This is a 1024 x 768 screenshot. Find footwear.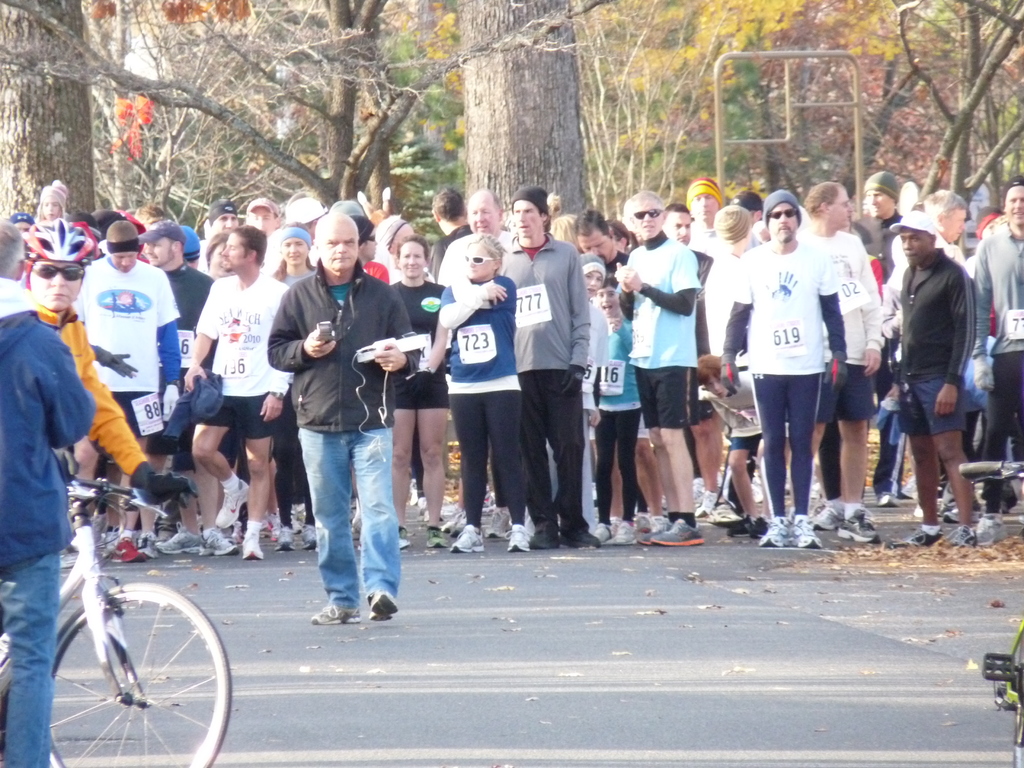
Bounding box: [639,520,676,540].
